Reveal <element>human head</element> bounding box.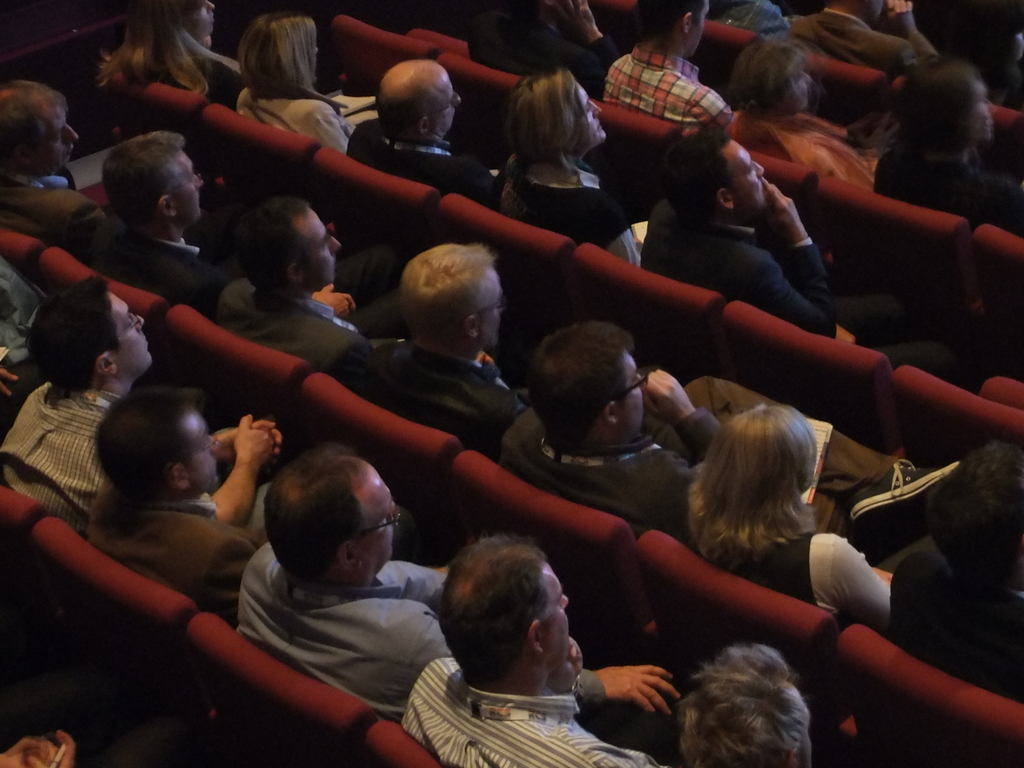
Revealed: l=677, t=644, r=817, b=767.
